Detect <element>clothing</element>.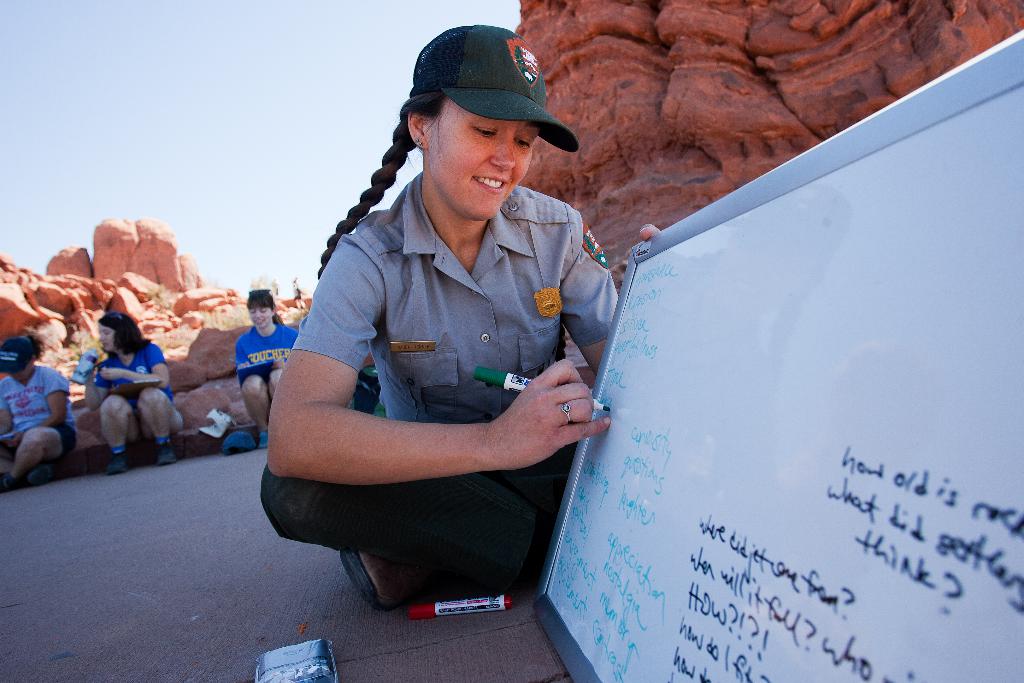
Detected at bbox=(255, 170, 625, 600).
